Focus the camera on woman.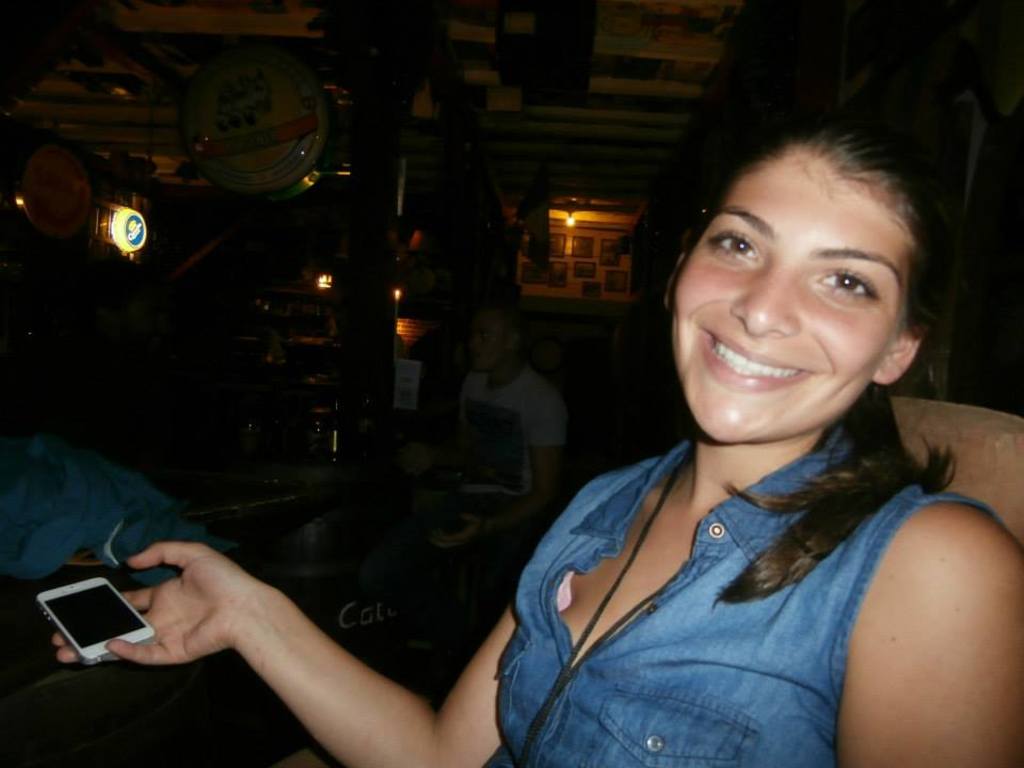
Focus region: bbox=(47, 107, 1023, 767).
